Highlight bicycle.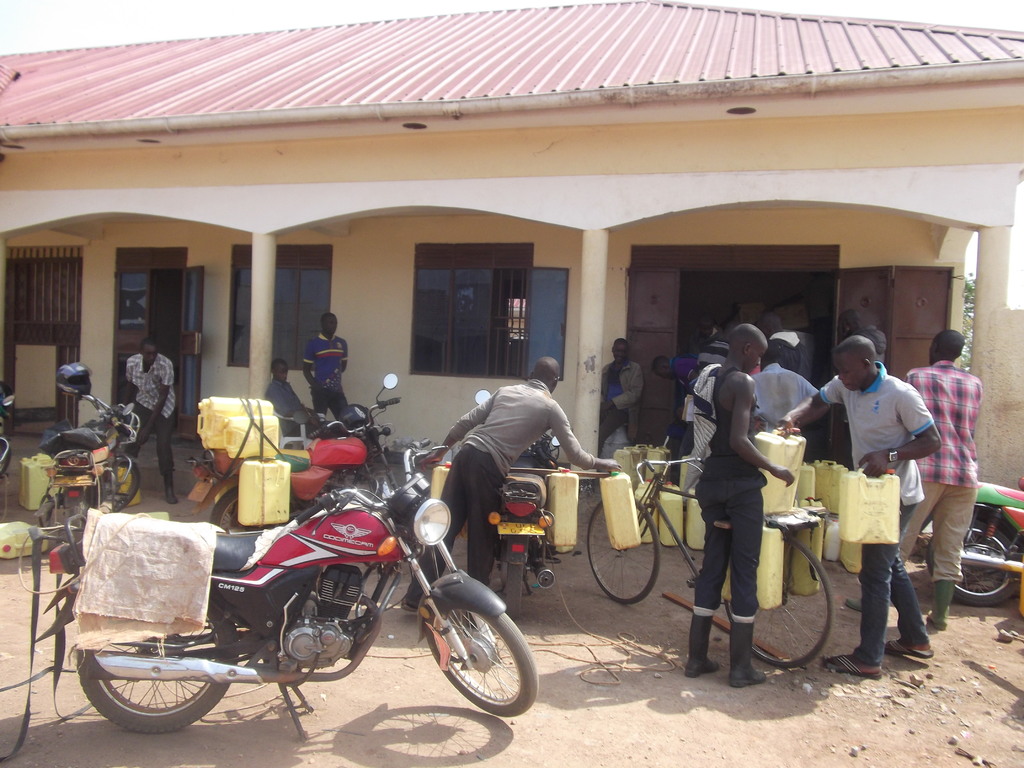
Highlighted region: region(586, 450, 833, 667).
